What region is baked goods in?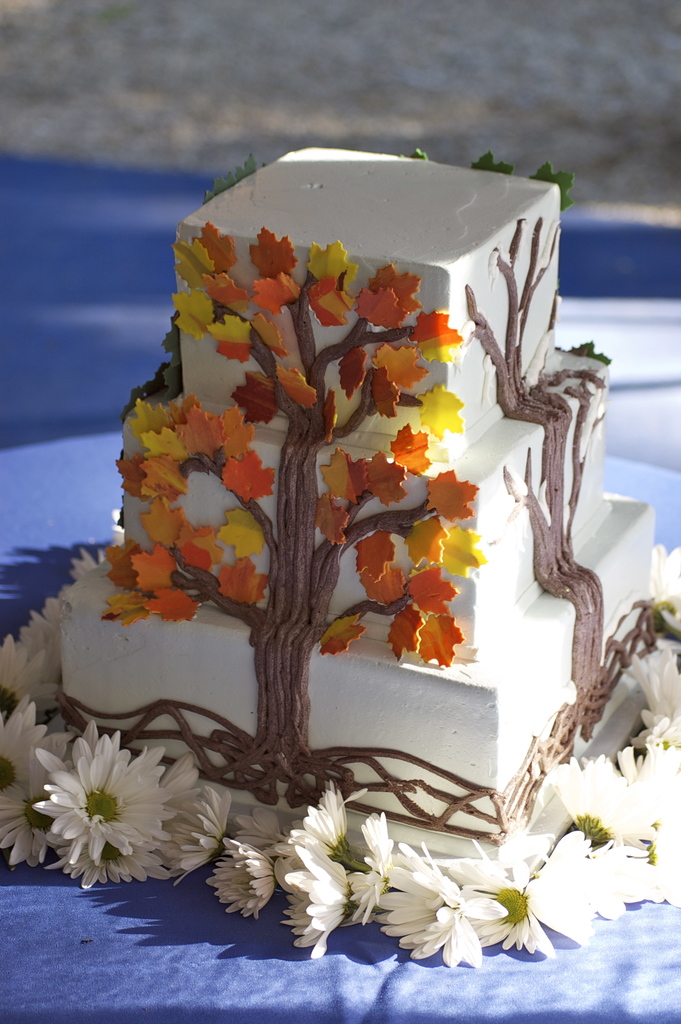
box=[53, 147, 652, 863].
